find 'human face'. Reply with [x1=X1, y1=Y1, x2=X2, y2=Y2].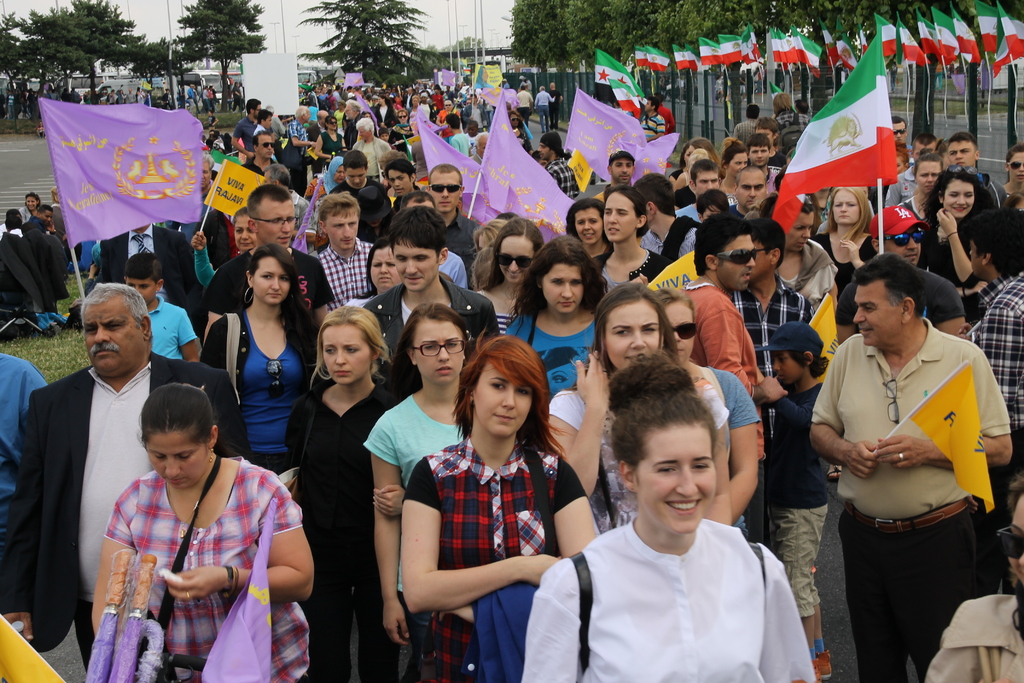
[x1=260, y1=138, x2=273, y2=149].
